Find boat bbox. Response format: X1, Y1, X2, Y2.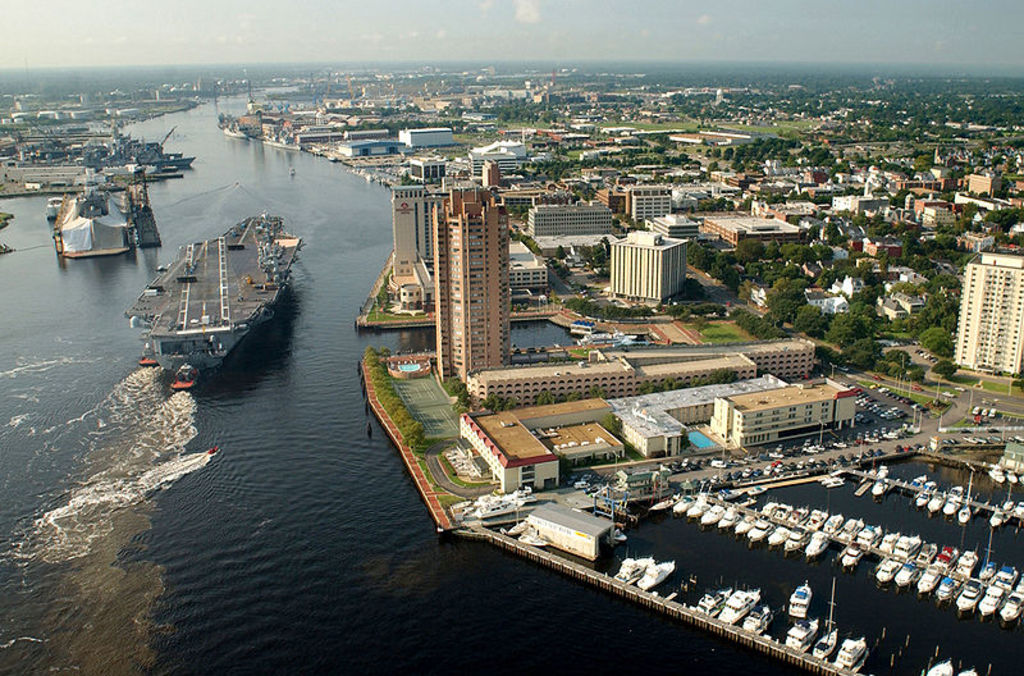
716, 580, 763, 625.
